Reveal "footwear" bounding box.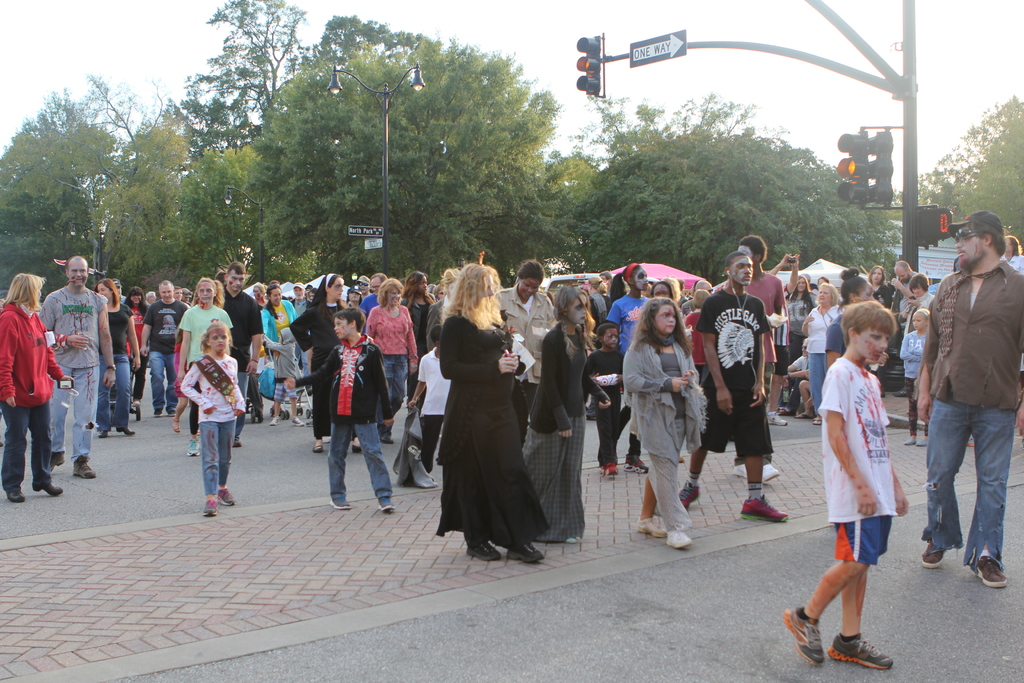
Revealed: pyautogui.locateOnScreen(920, 539, 951, 573).
